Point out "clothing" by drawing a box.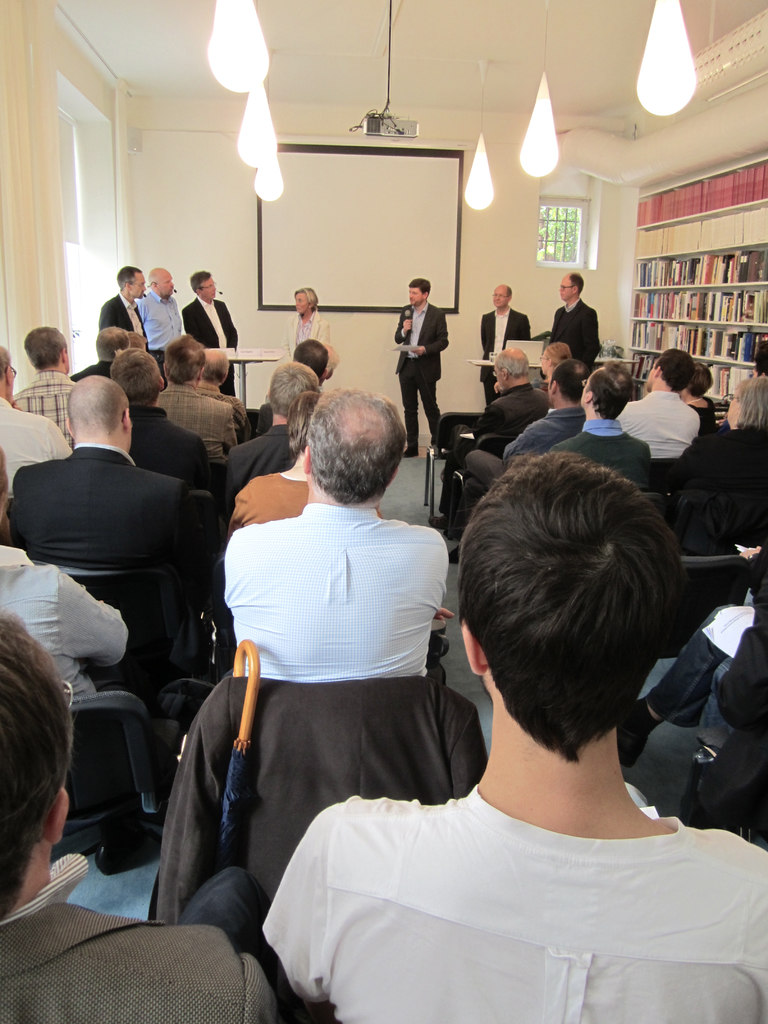
(0, 447, 201, 624).
